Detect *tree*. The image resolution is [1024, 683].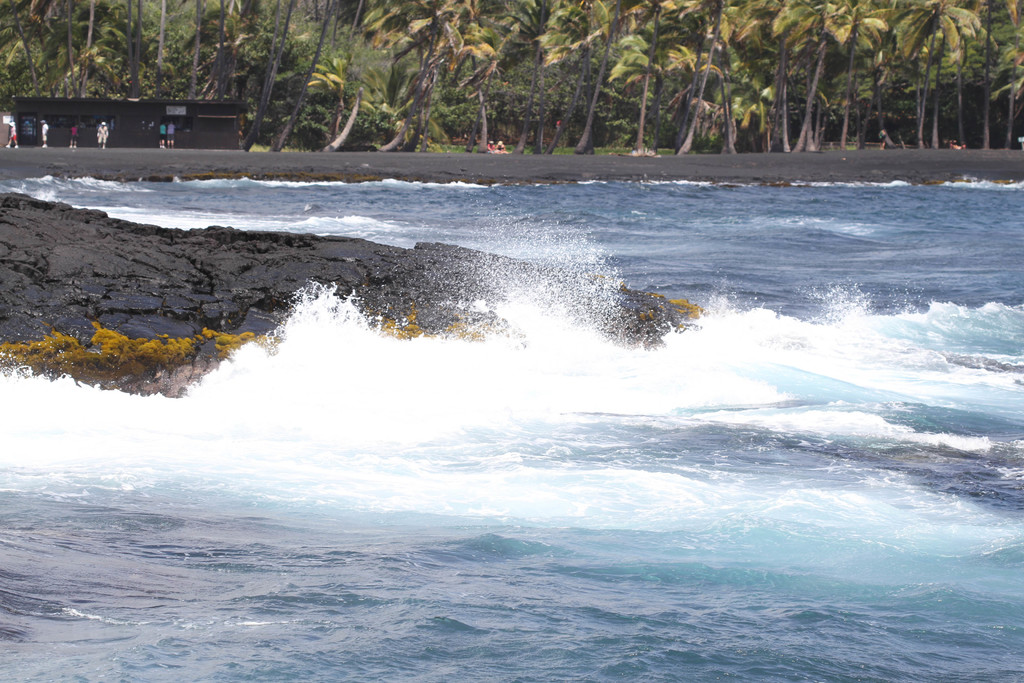
[243,0,300,156].
